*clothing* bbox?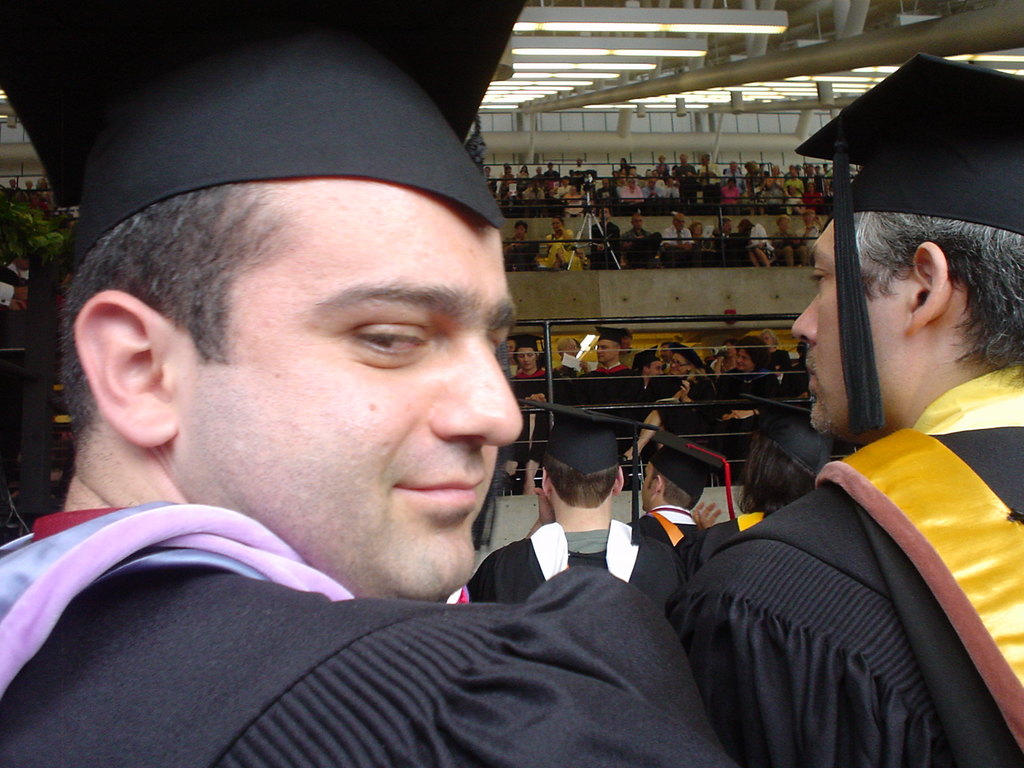
bbox=[682, 366, 1023, 767]
